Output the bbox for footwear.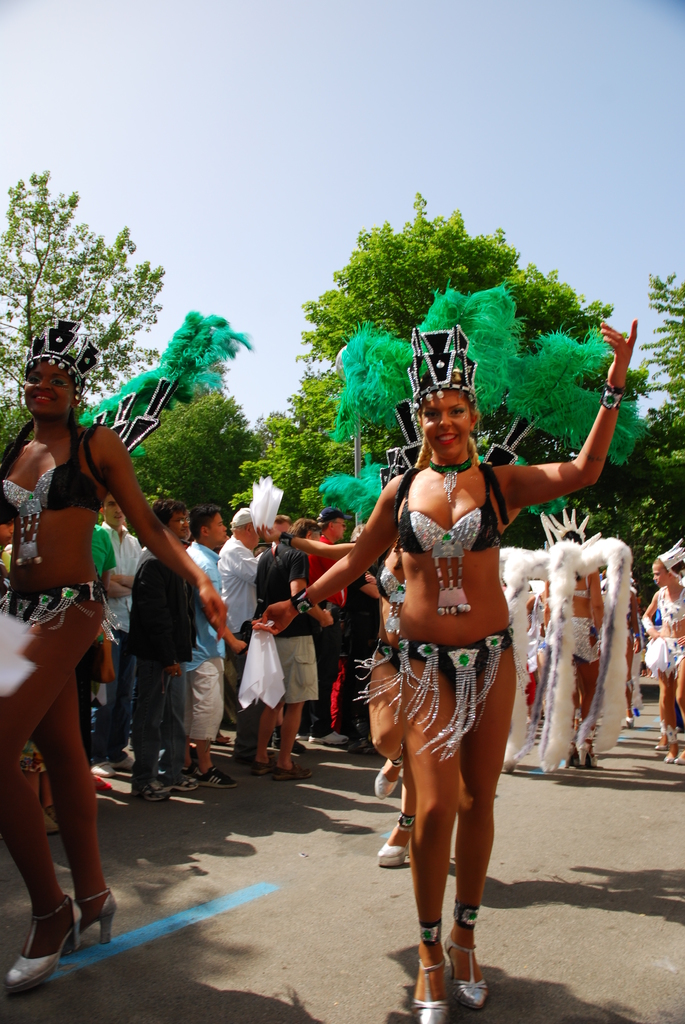
212 735 230 744.
